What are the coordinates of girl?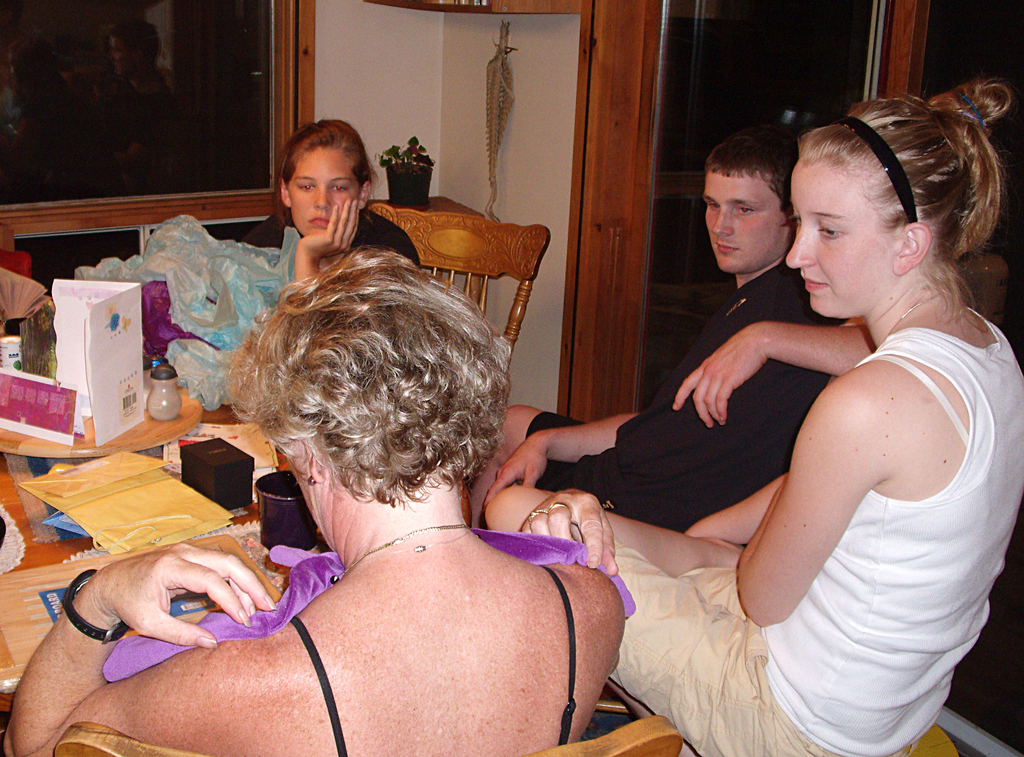
{"x1": 487, "y1": 75, "x2": 1023, "y2": 756}.
